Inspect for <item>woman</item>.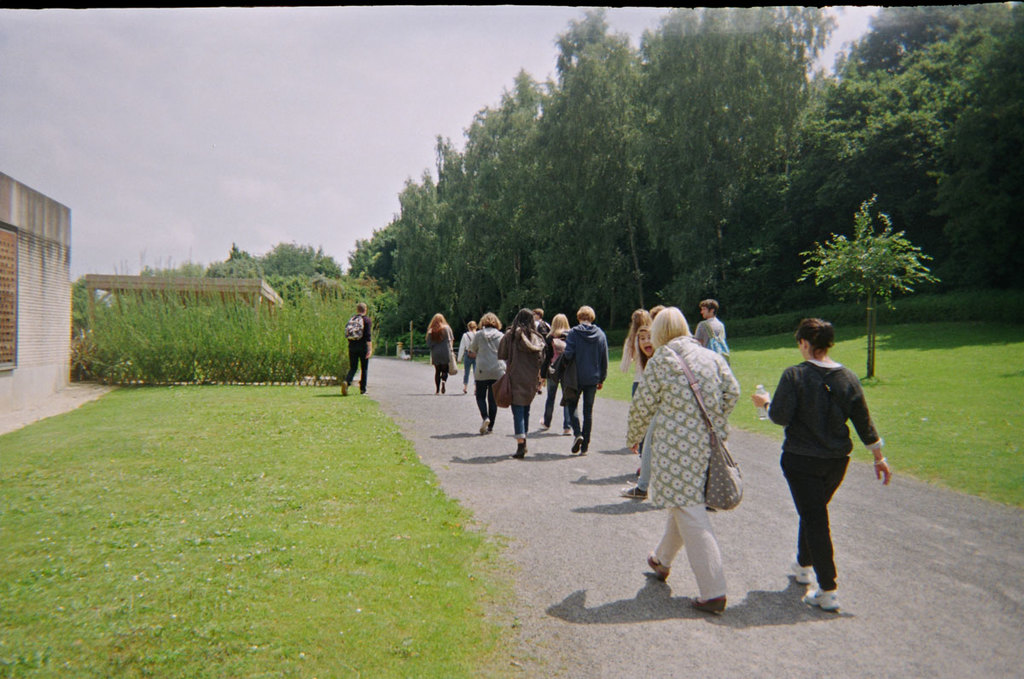
Inspection: 421 311 454 396.
